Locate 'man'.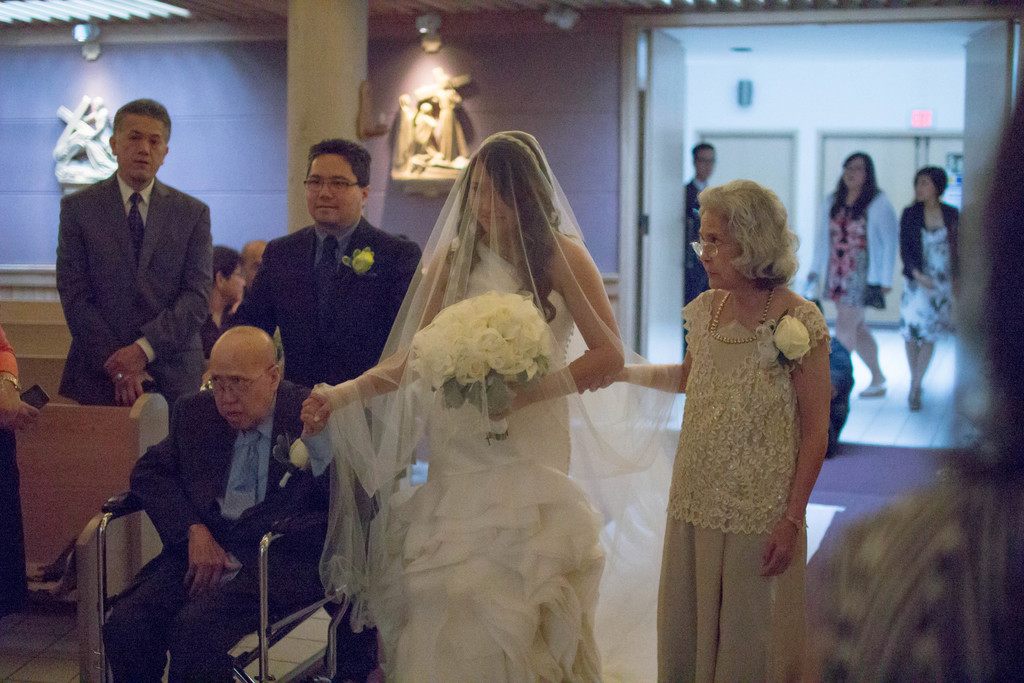
Bounding box: [left=202, top=243, right=244, bottom=352].
